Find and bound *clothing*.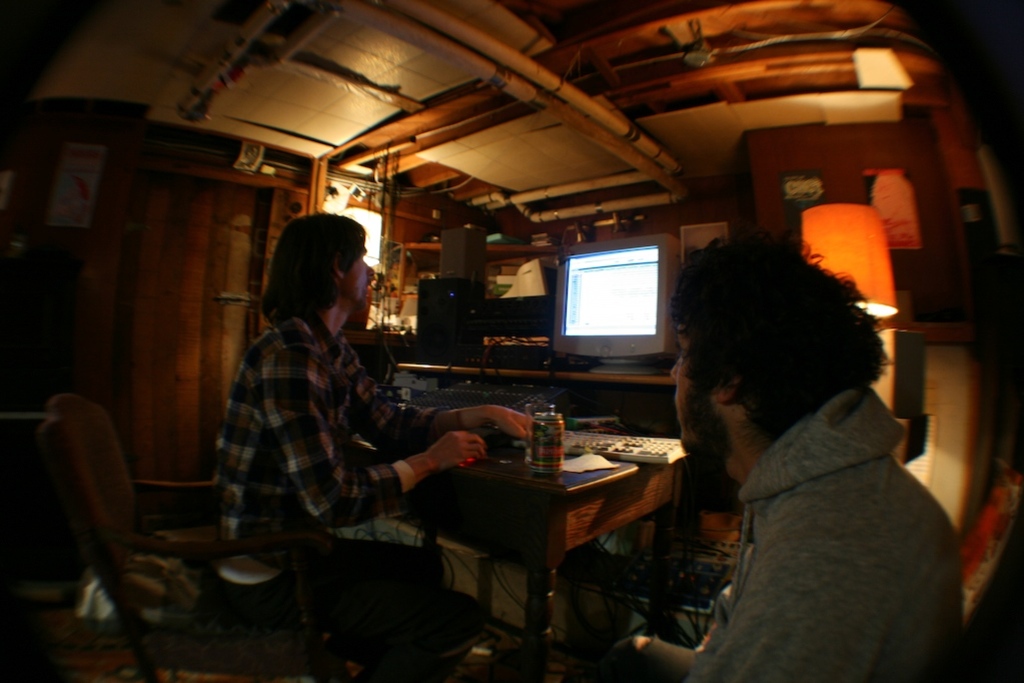
Bound: bbox=(668, 306, 975, 682).
